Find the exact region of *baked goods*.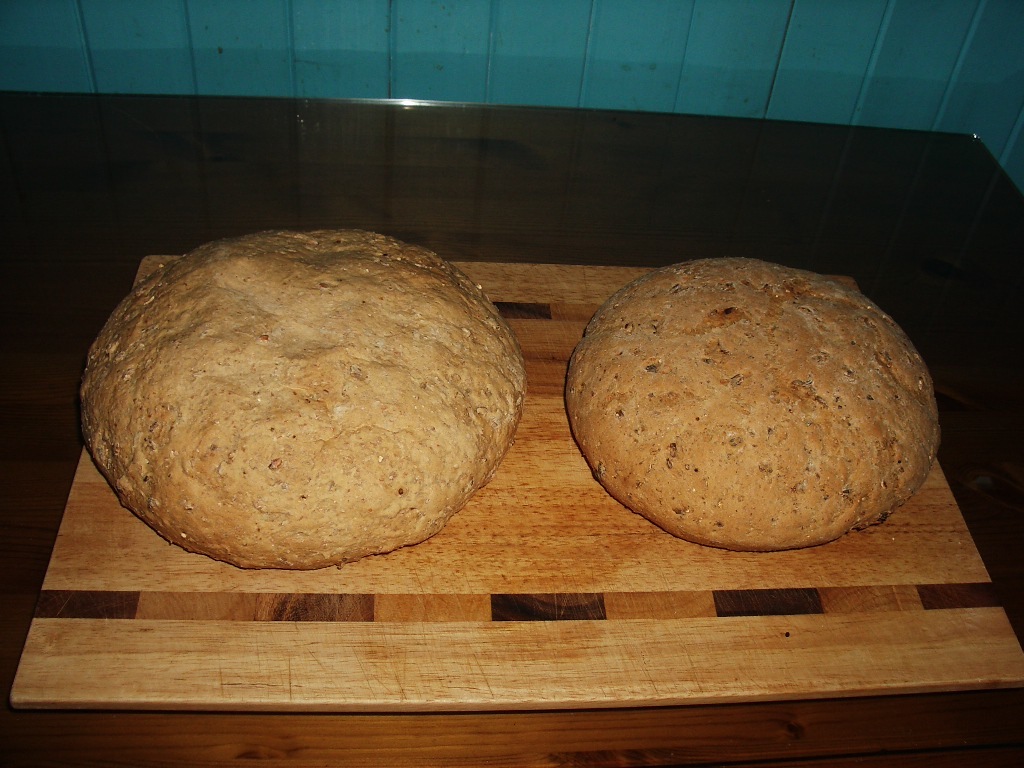
Exact region: <bbox>565, 257, 942, 550</bbox>.
